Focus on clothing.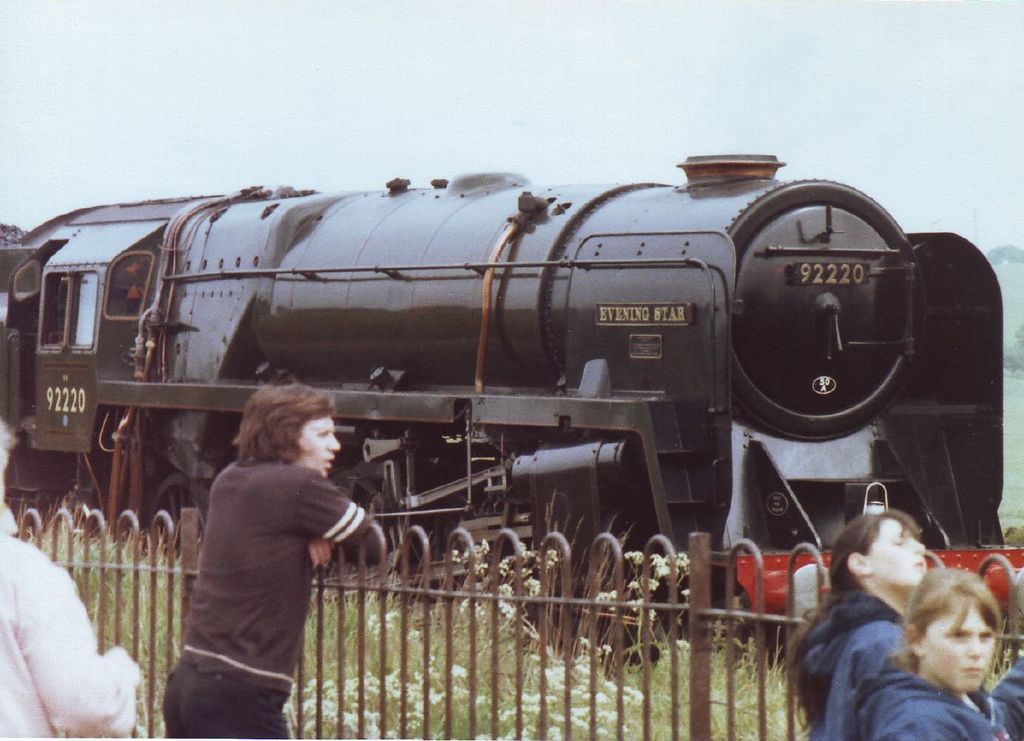
Focused at locate(854, 665, 1006, 740).
